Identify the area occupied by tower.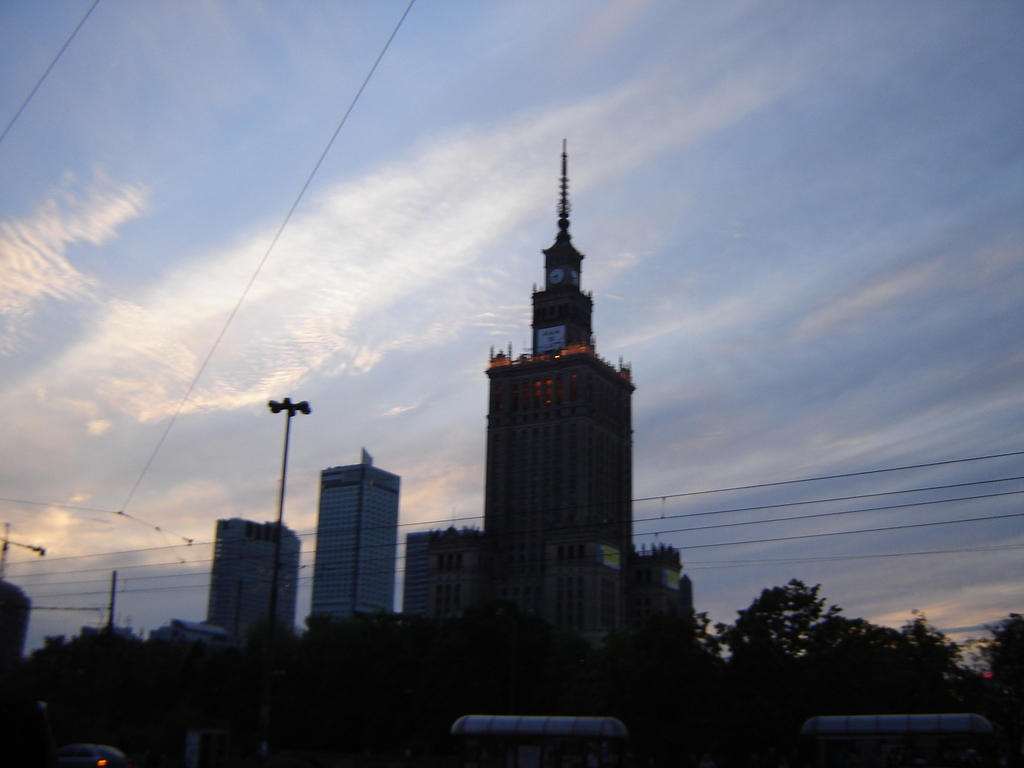
Area: box(450, 129, 653, 615).
